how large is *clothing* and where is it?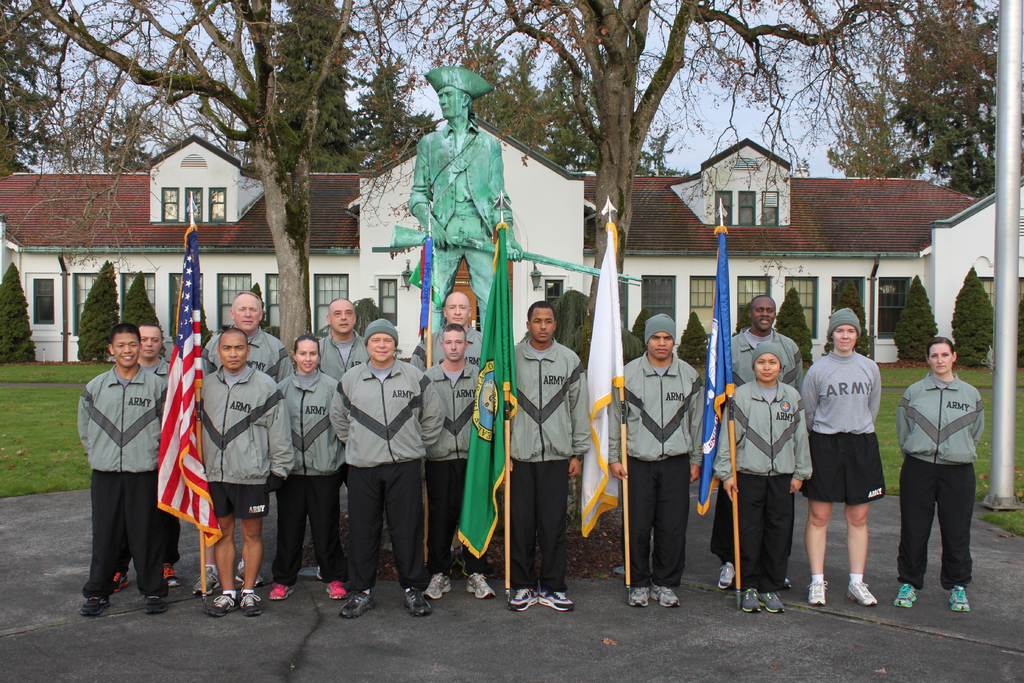
Bounding box: left=607, top=348, right=702, bottom=580.
